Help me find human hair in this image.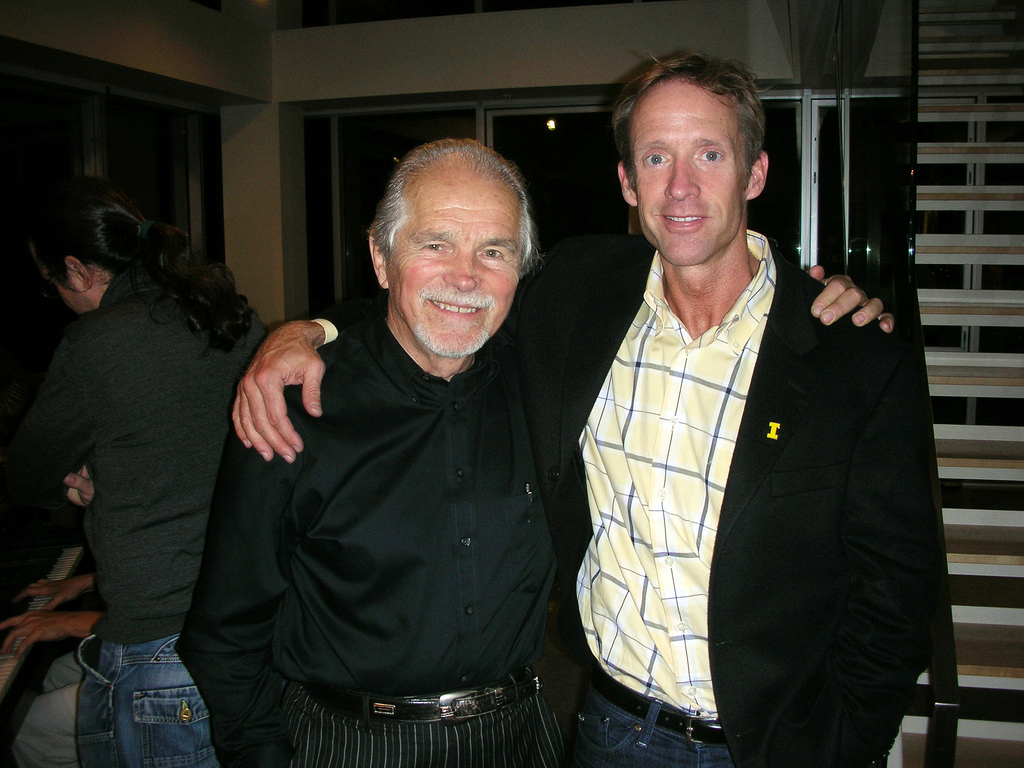
Found it: <region>35, 182, 260, 349</region>.
